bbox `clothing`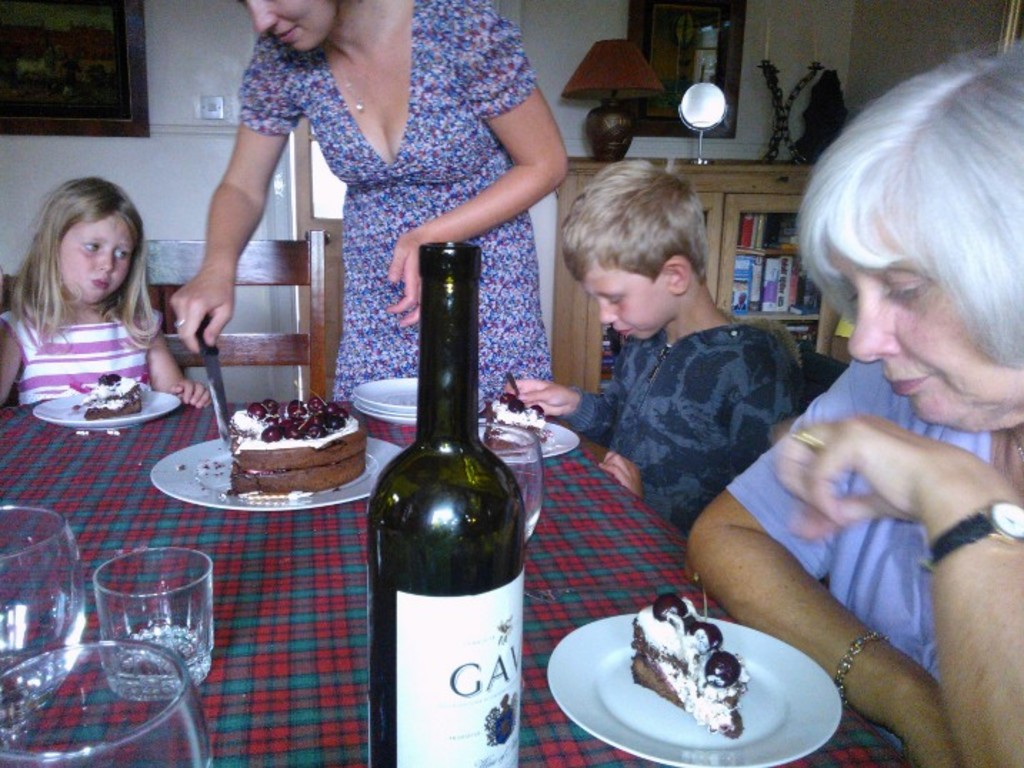
BBox(230, 0, 537, 400)
